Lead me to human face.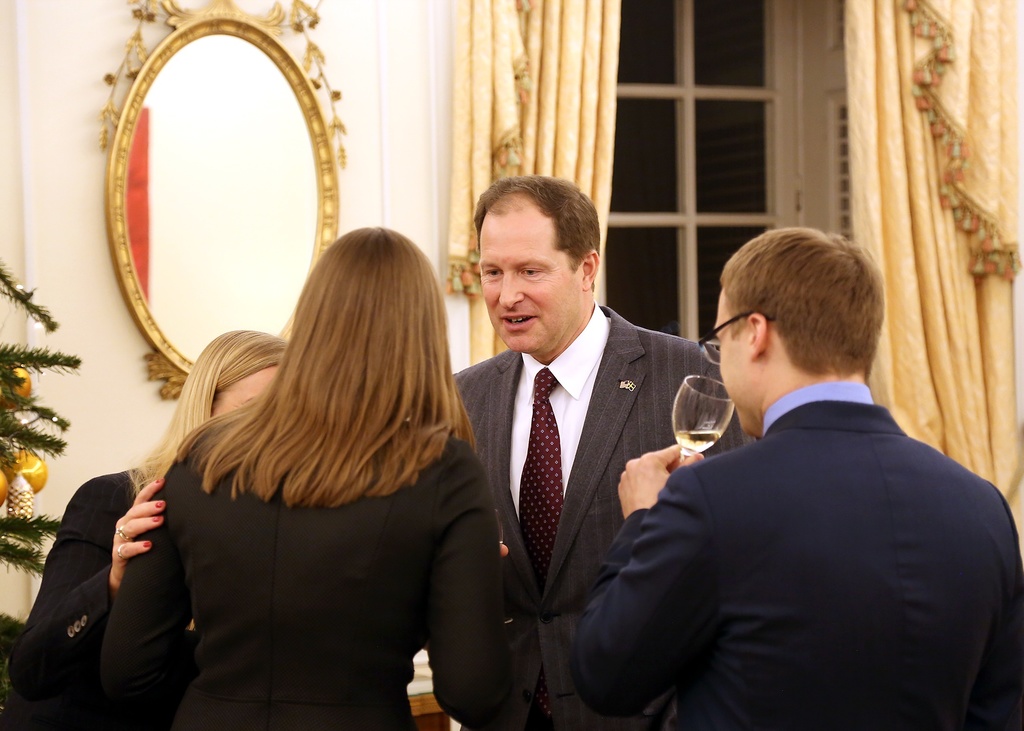
Lead to <box>719,309,767,447</box>.
